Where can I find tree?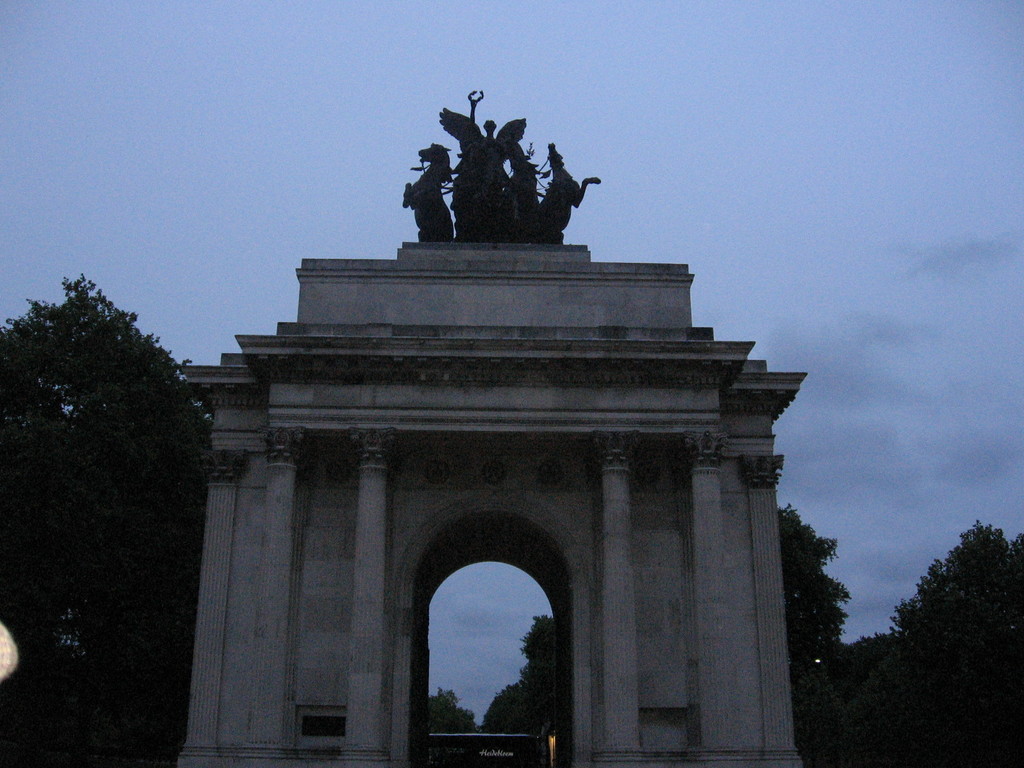
You can find it at left=893, top=516, right=1023, bottom=767.
